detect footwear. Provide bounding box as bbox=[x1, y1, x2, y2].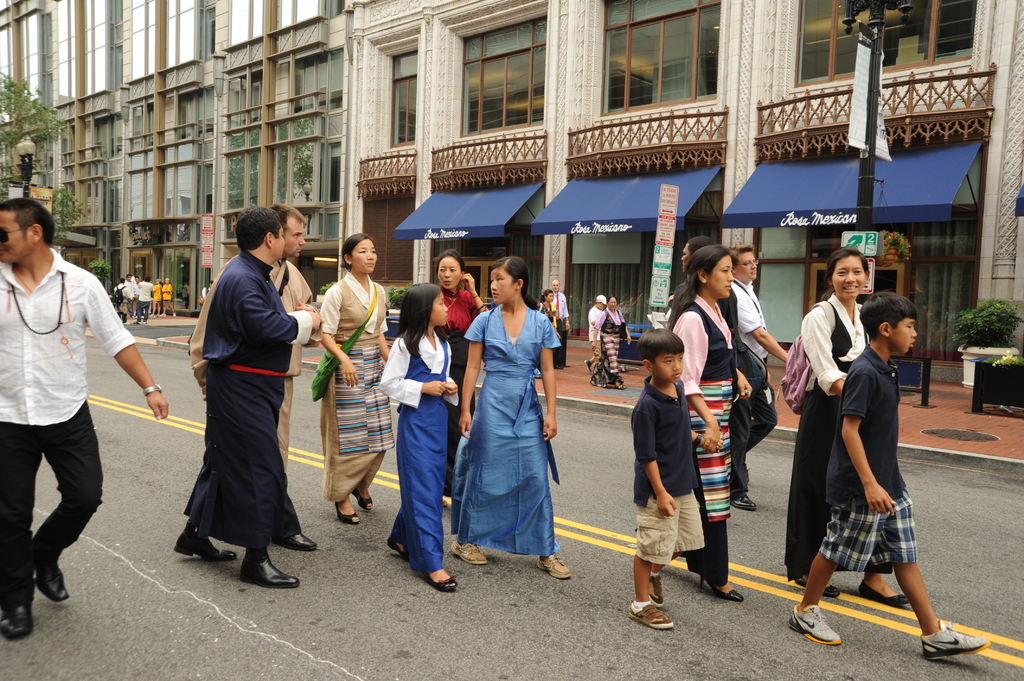
bbox=[351, 491, 372, 511].
